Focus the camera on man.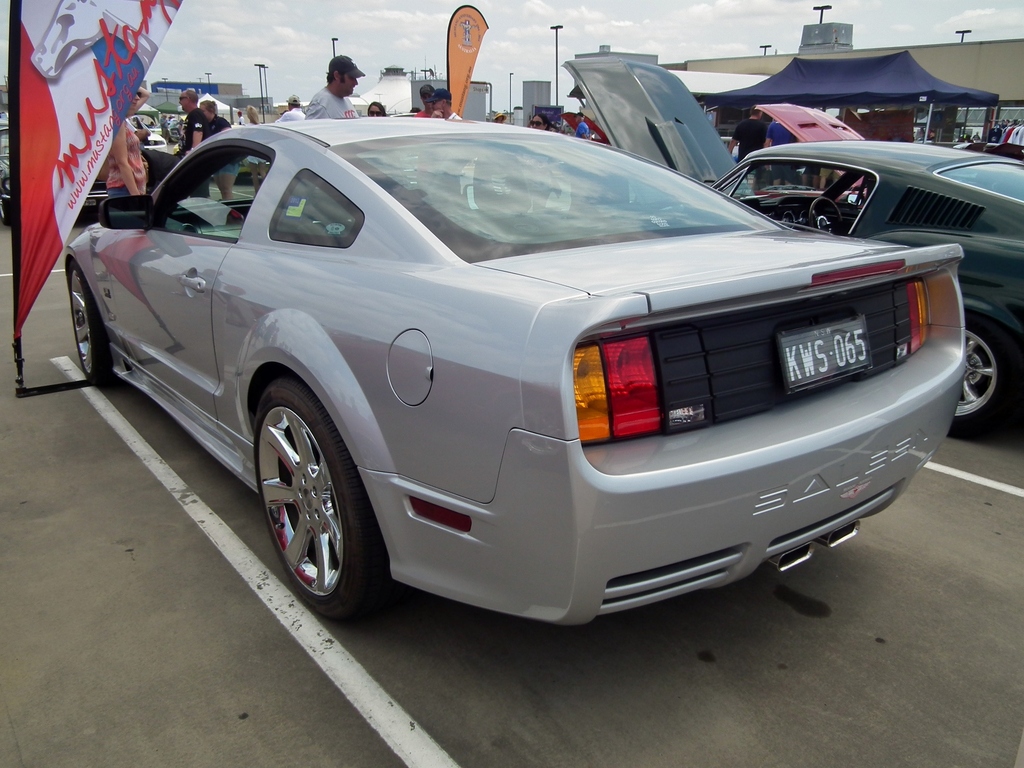
Focus region: (x1=573, y1=111, x2=594, y2=140).
